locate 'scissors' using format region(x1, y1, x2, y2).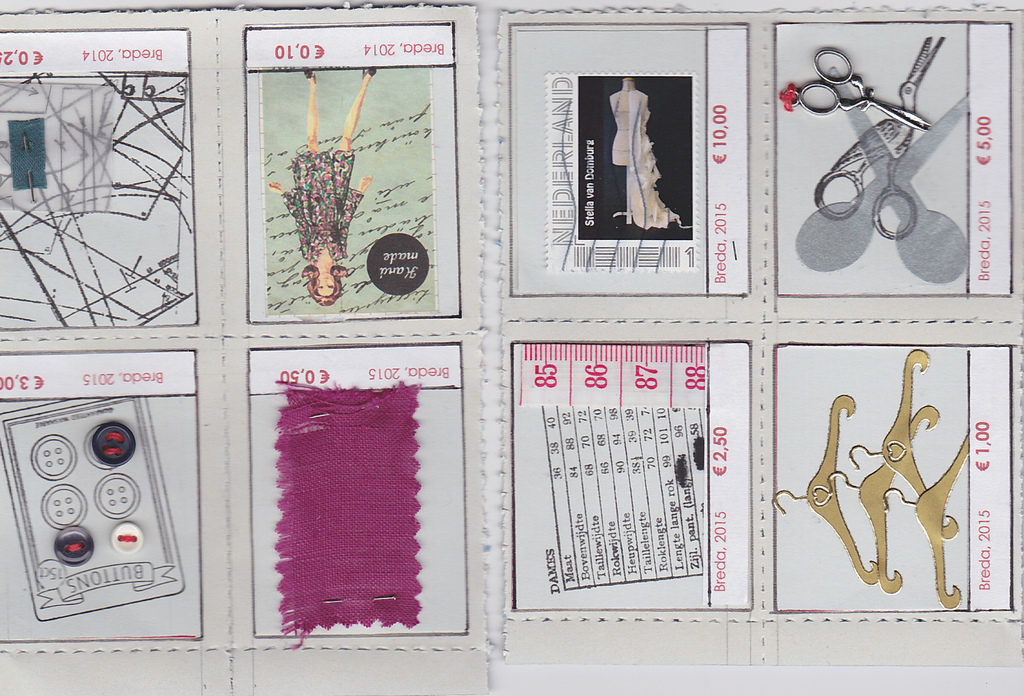
region(780, 41, 928, 134).
